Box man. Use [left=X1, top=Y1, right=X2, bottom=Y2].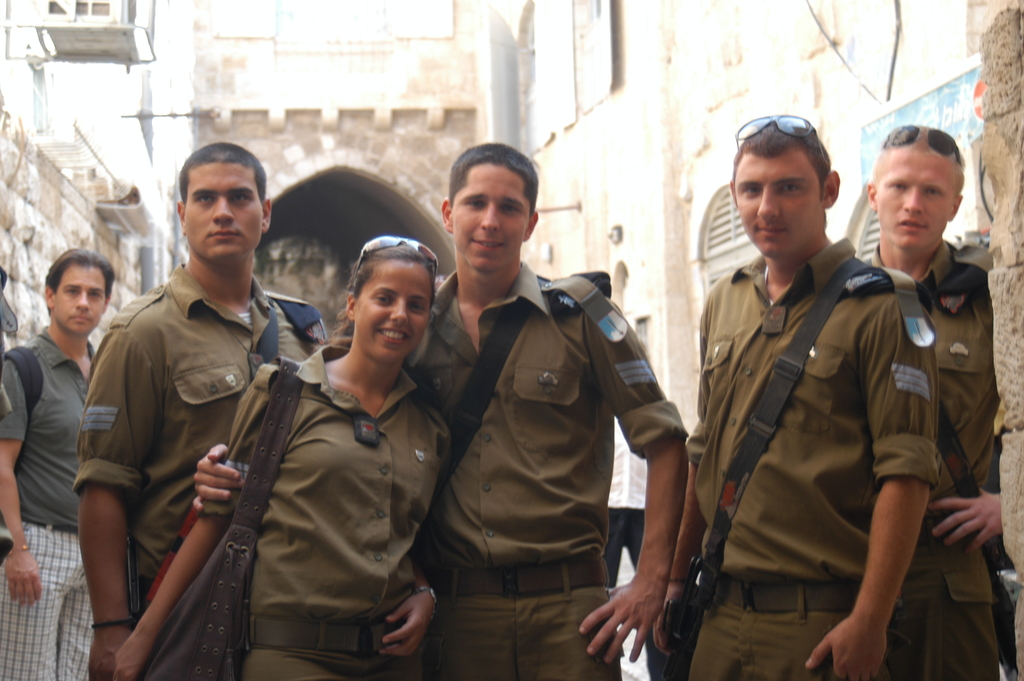
[left=856, top=119, right=1015, bottom=680].
